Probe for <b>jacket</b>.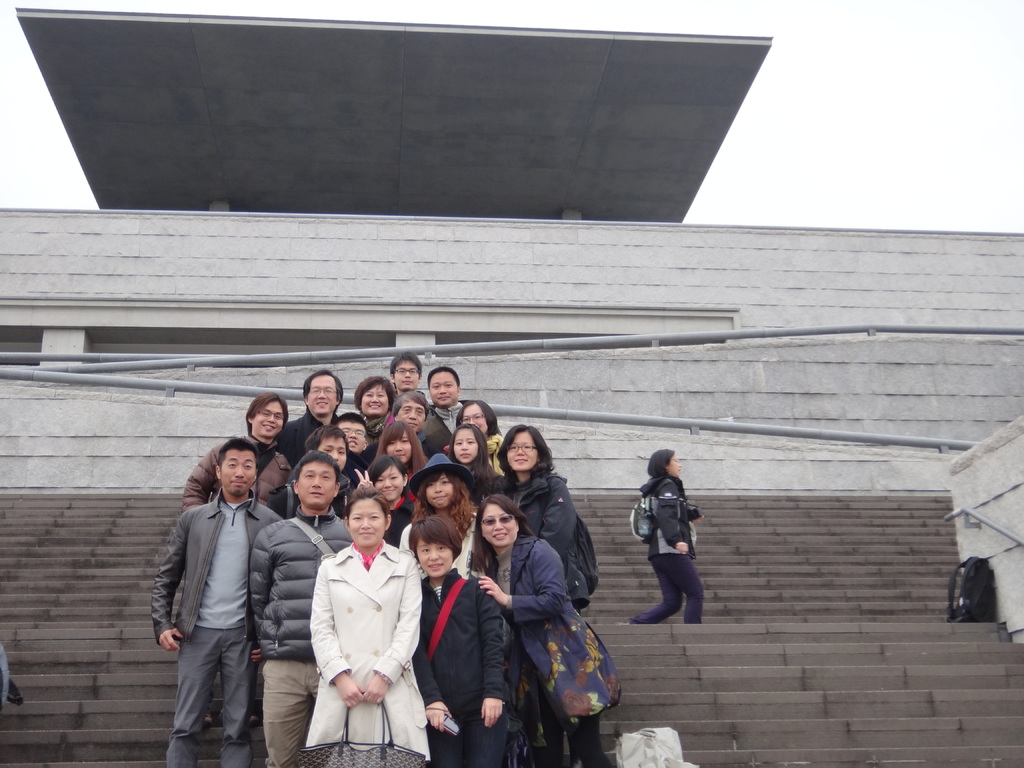
Probe result: box(237, 510, 363, 680).
